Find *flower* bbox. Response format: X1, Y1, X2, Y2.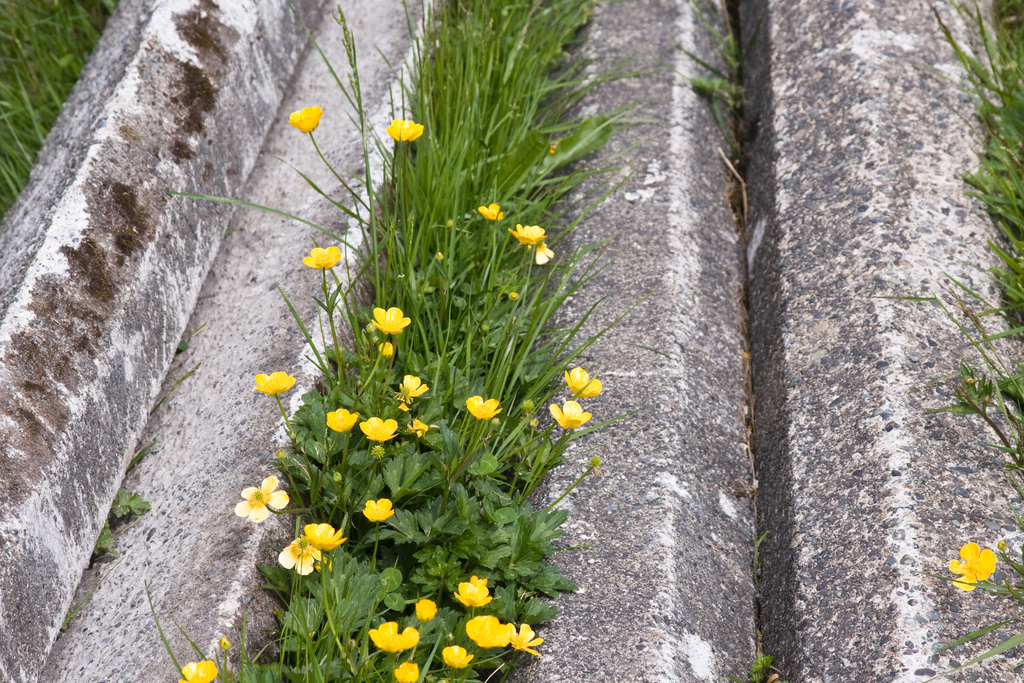
289, 103, 320, 135.
